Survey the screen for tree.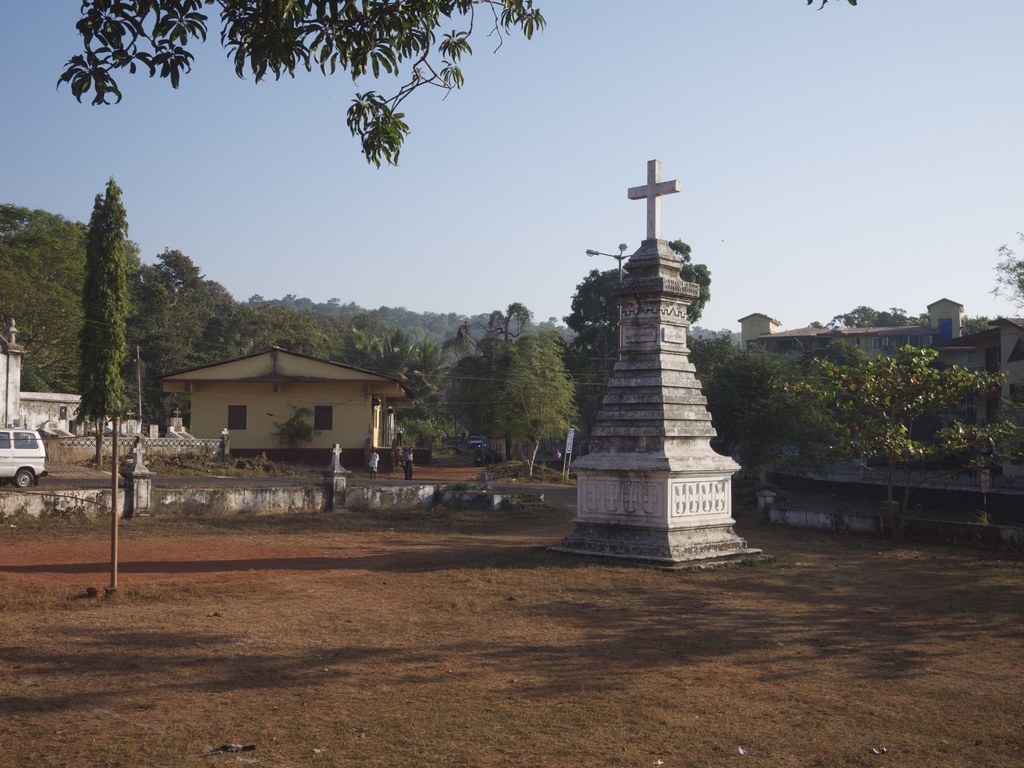
Survey found: bbox(667, 228, 713, 327).
